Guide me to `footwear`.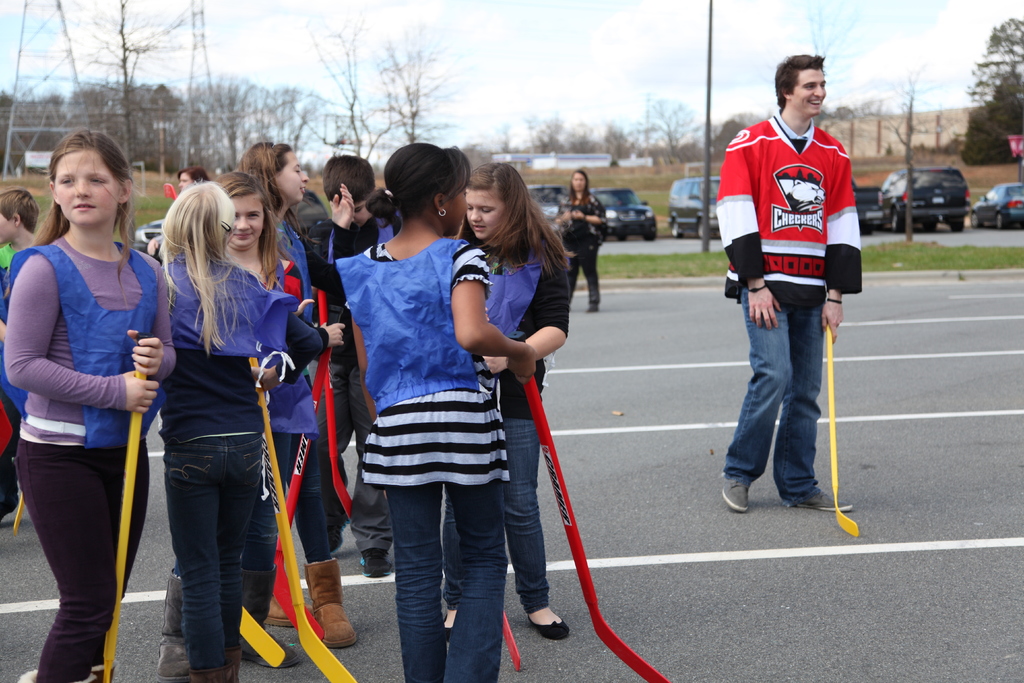
Guidance: bbox=(354, 548, 393, 580).
